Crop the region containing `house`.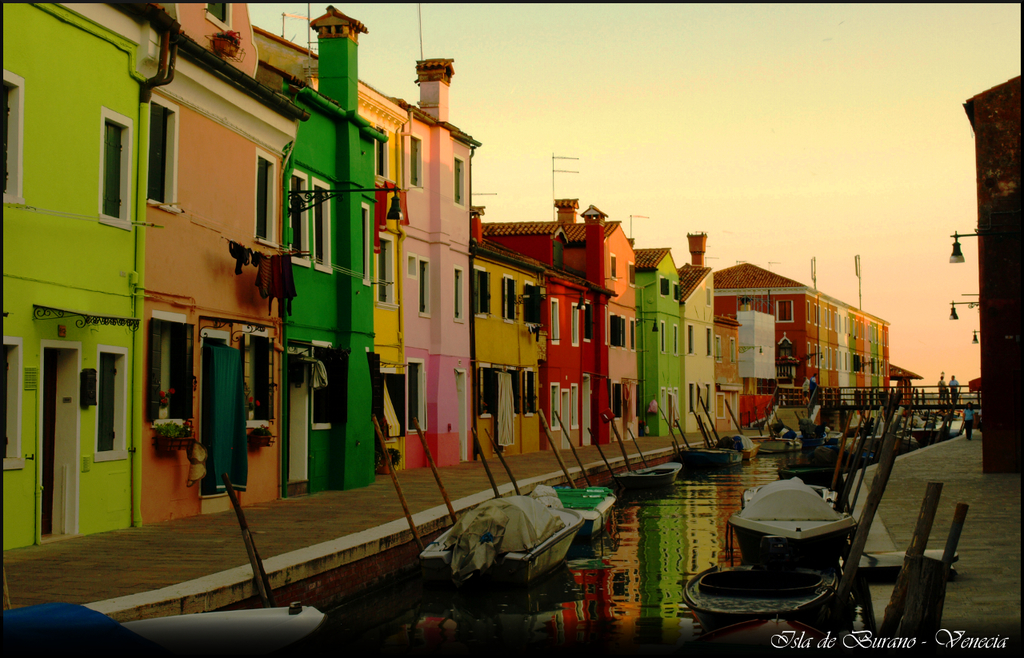
Crop region: {"x1": 554, "y1": 269, "x2": 616, "y2": 441}.
